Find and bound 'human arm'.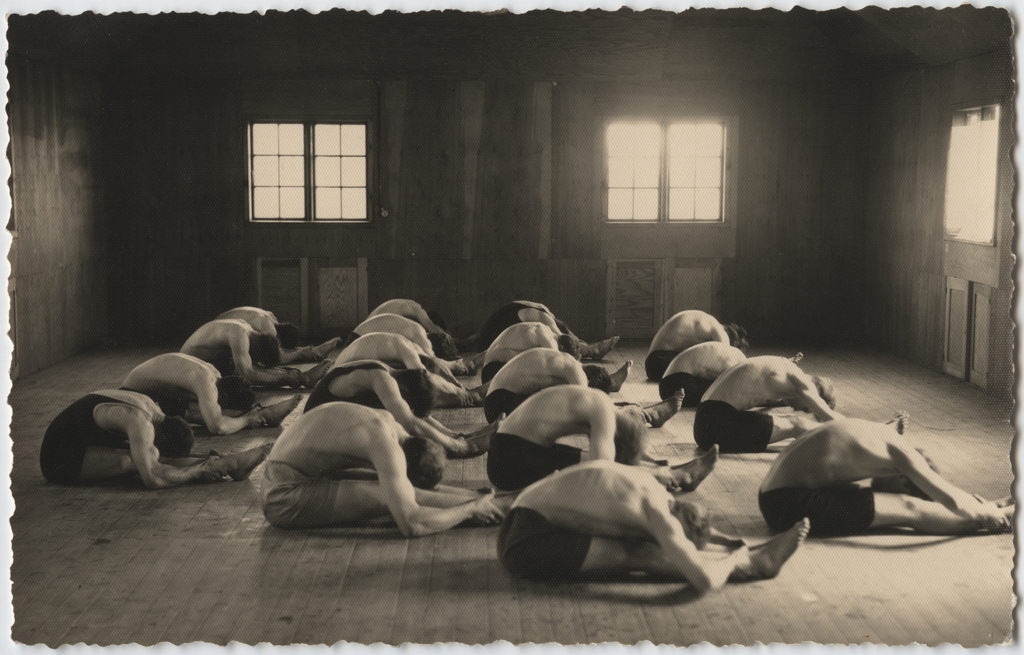
Bound: <region>712, 328, 733, 352</region>.
